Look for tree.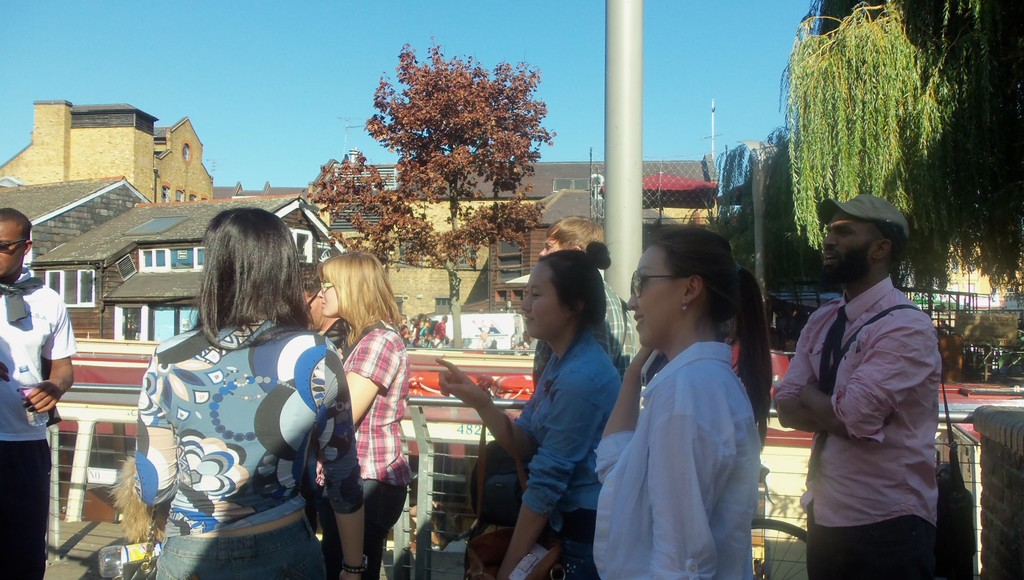
Found: left=797, top=0, right=1023, bottom=302.
